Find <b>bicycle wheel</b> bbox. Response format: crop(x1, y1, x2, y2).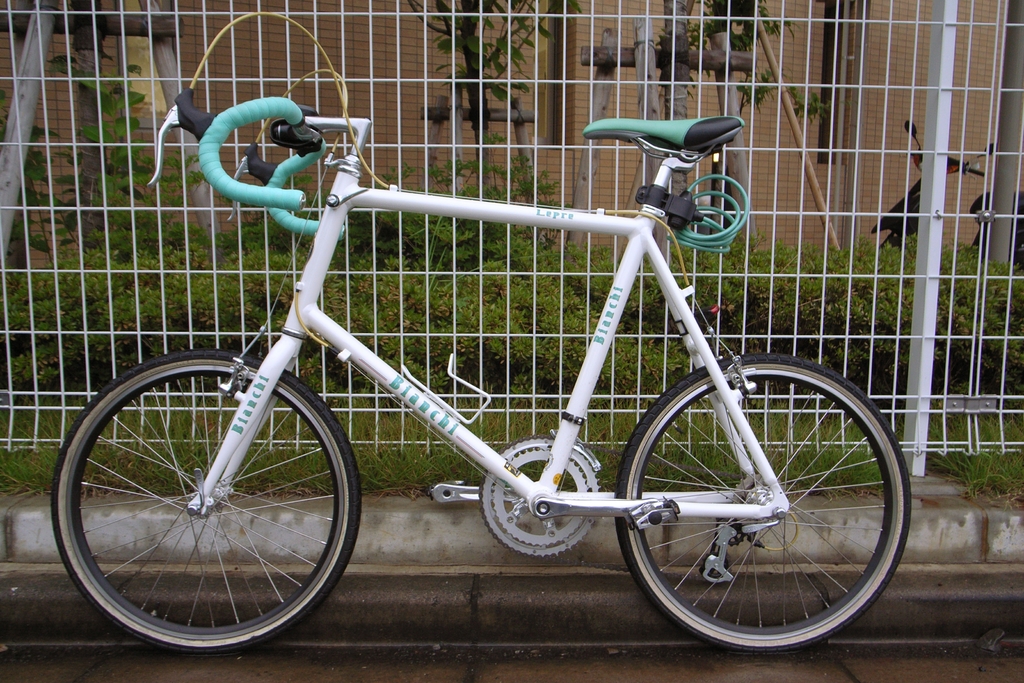
crop(47, 348, 363, 657).
